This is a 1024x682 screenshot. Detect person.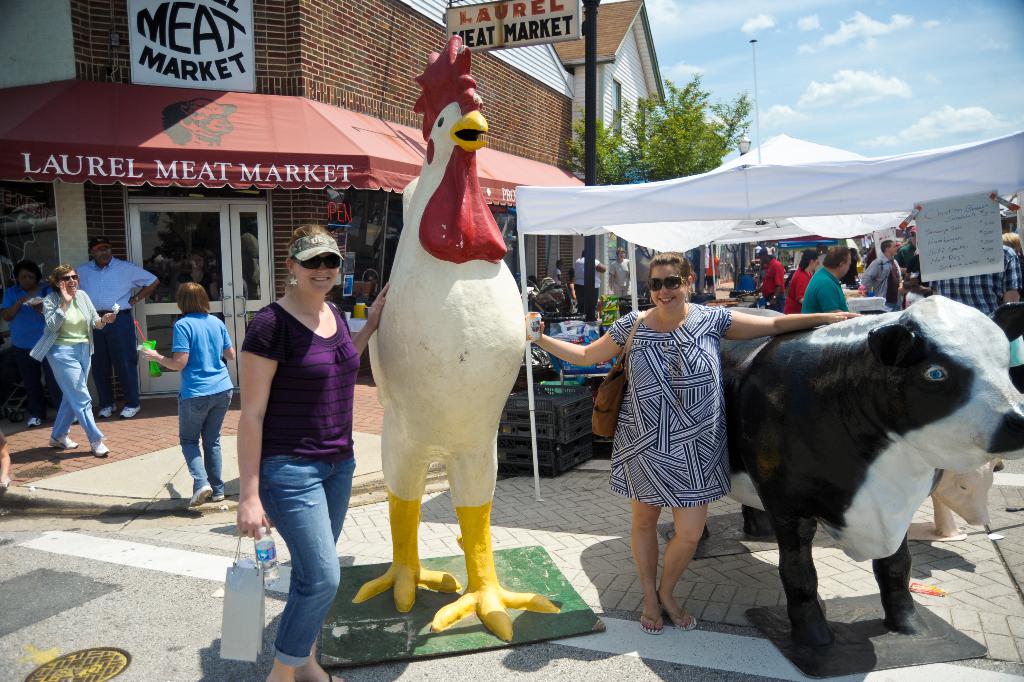
528 273 534 285.
